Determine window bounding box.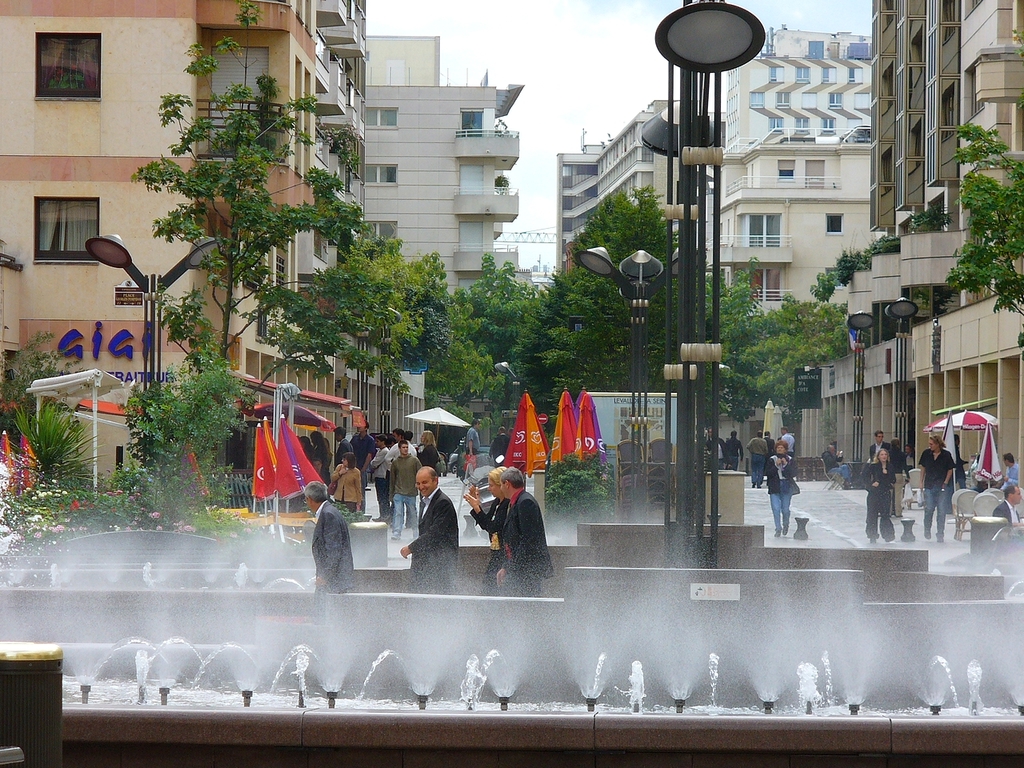
Determined: [x1=462, y1=110, x2=482, y2=138].
